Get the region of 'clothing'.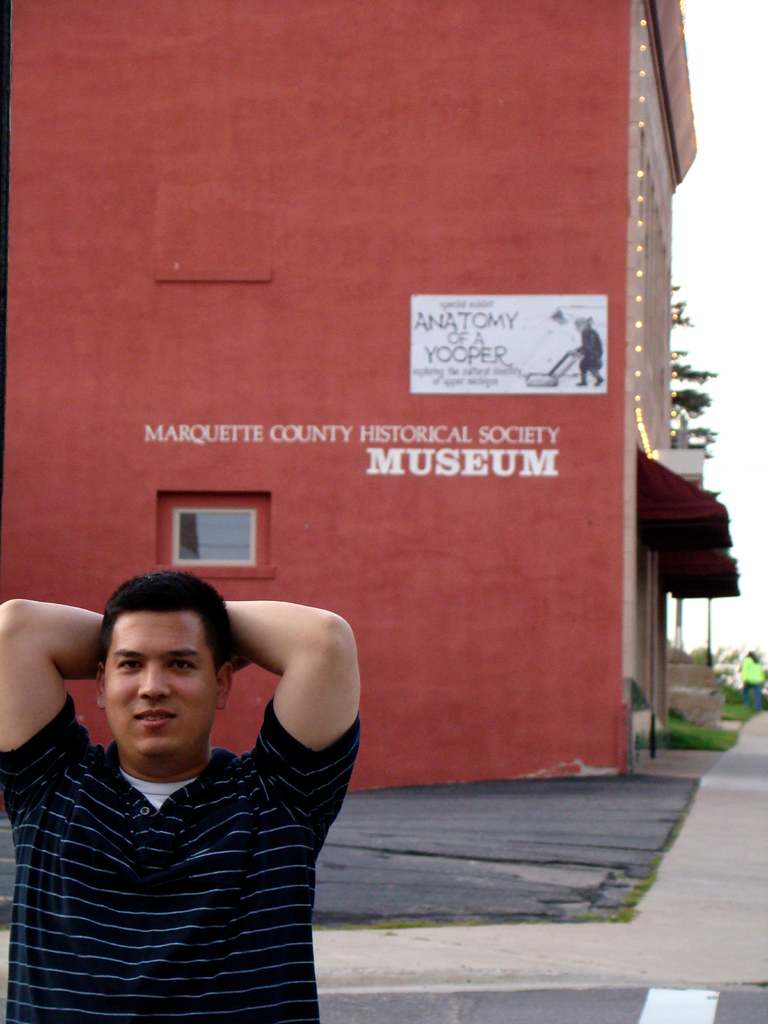
12/652/369/1004.
